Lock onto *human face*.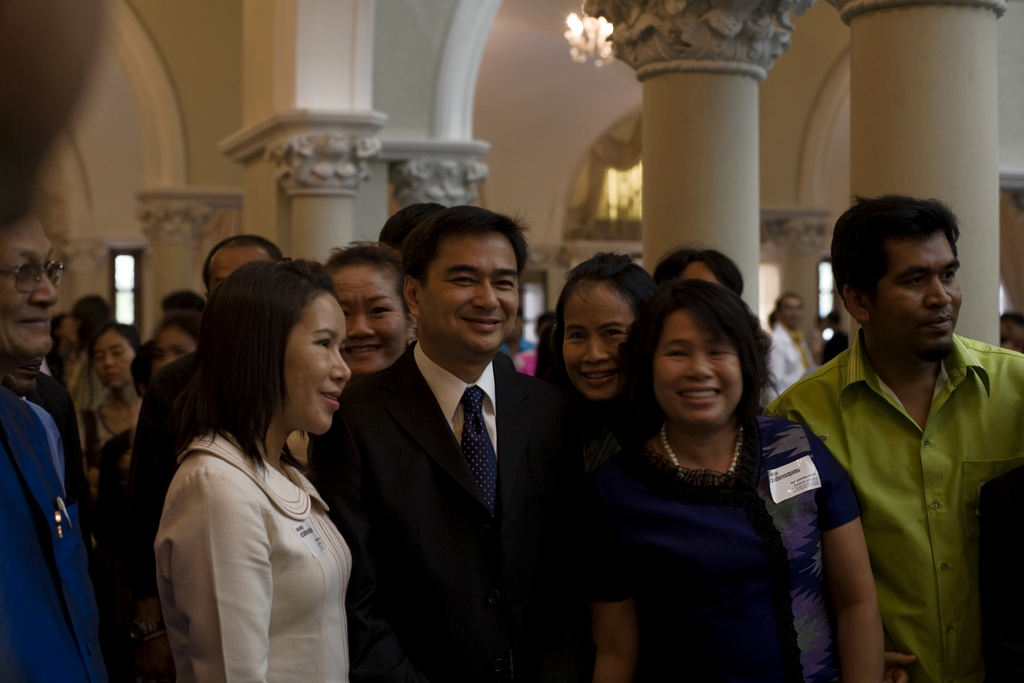
Locked: box=[566, 283, 635, 396].
